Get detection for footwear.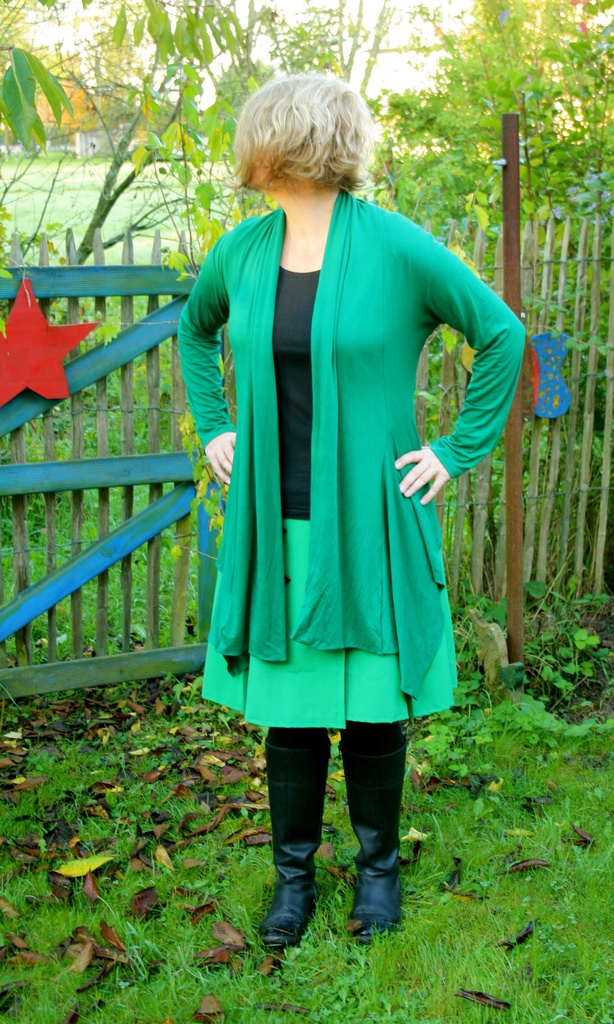
Detection: Rect(327, 717, 414, 946).
